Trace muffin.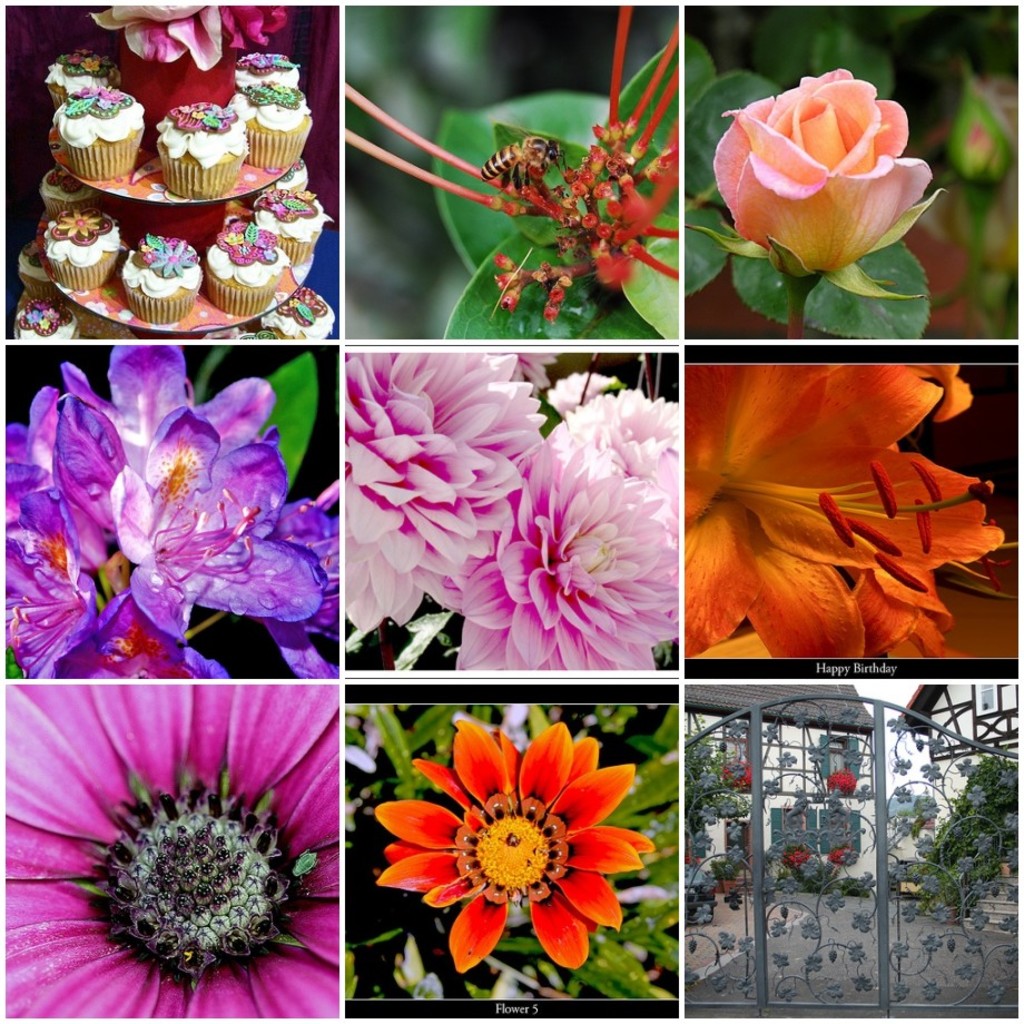
Traced to bbox=[43, 204, 118, 294].
